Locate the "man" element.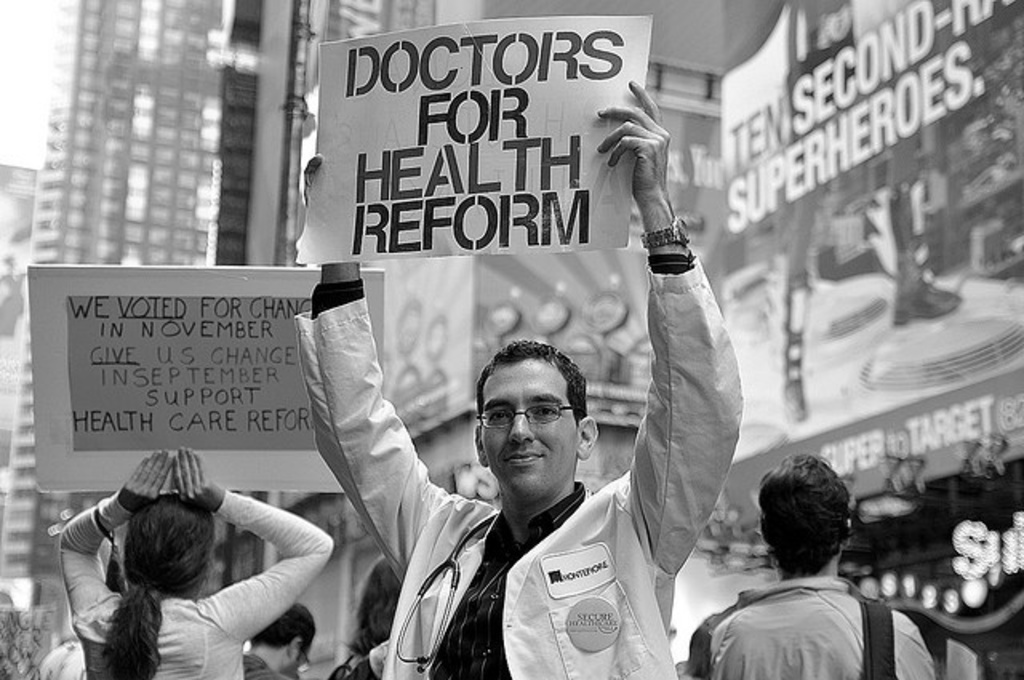
Element bbox: locate(683, 464, 926, 674).
